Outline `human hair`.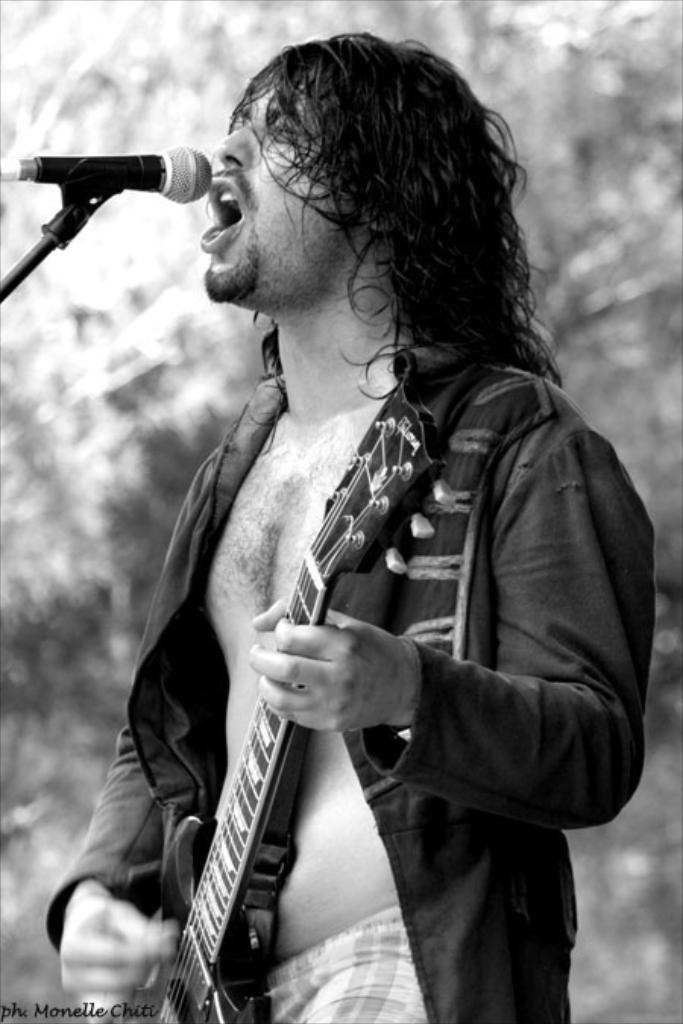
Outline: crop(181, 32, 545, 426).
